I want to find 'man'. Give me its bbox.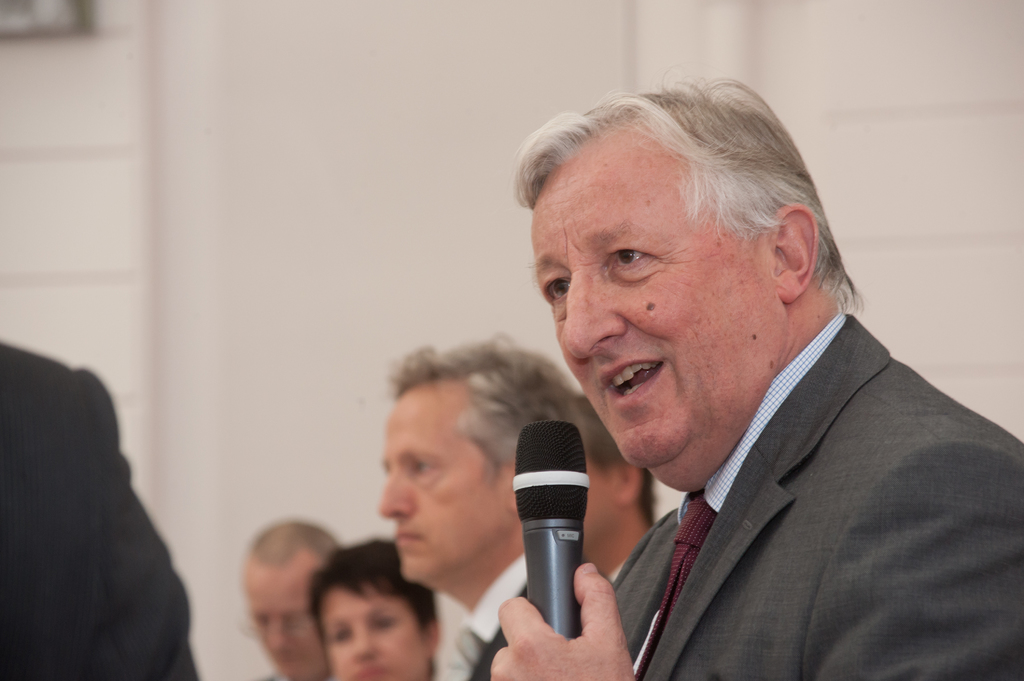
(305, 540, 438, 680).
